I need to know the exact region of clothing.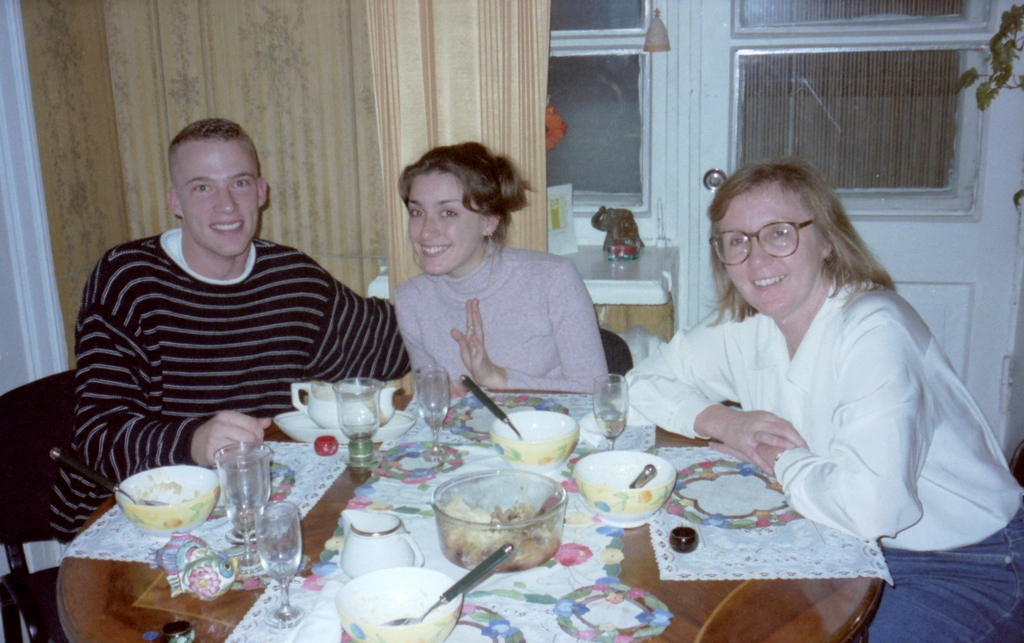
Region: 53,180,404,481.
